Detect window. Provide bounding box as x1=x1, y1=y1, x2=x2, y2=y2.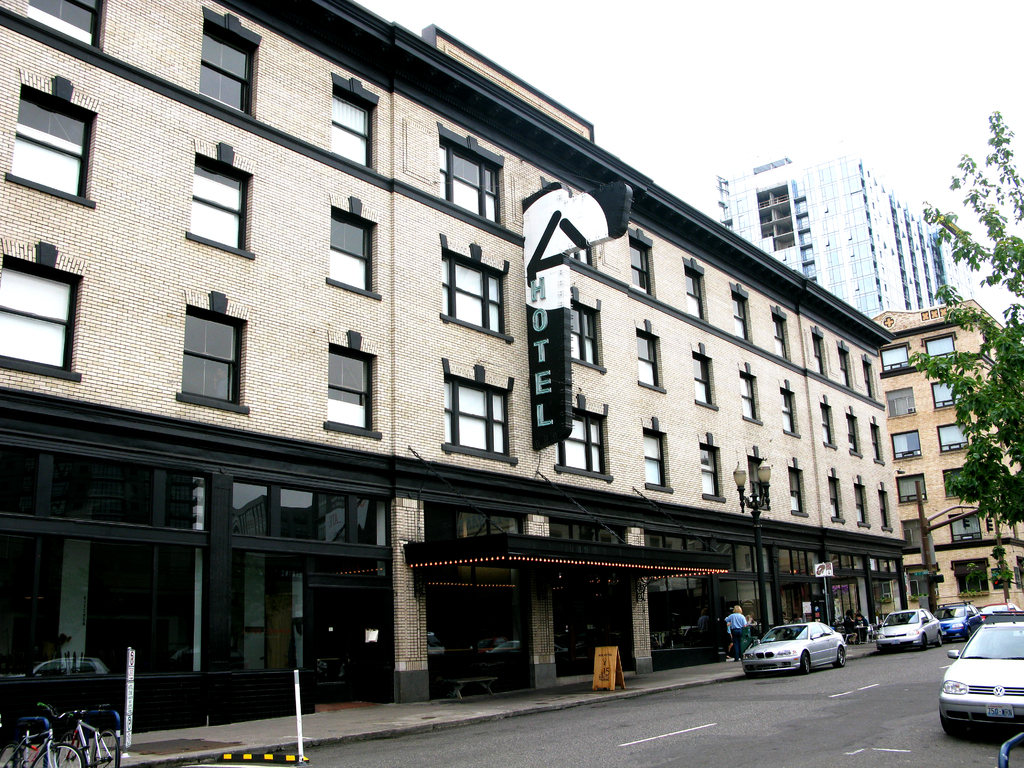
x1=873, y1=424, x2=892, y2=467.
